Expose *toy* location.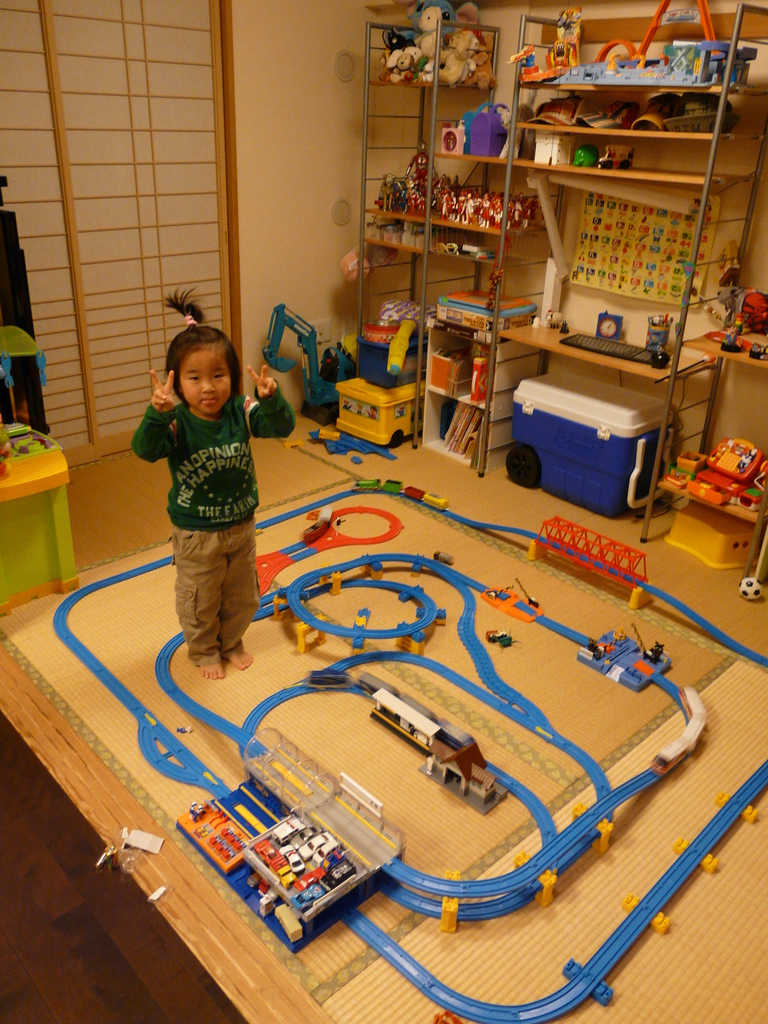
Exposed at 261 302 361 424.
